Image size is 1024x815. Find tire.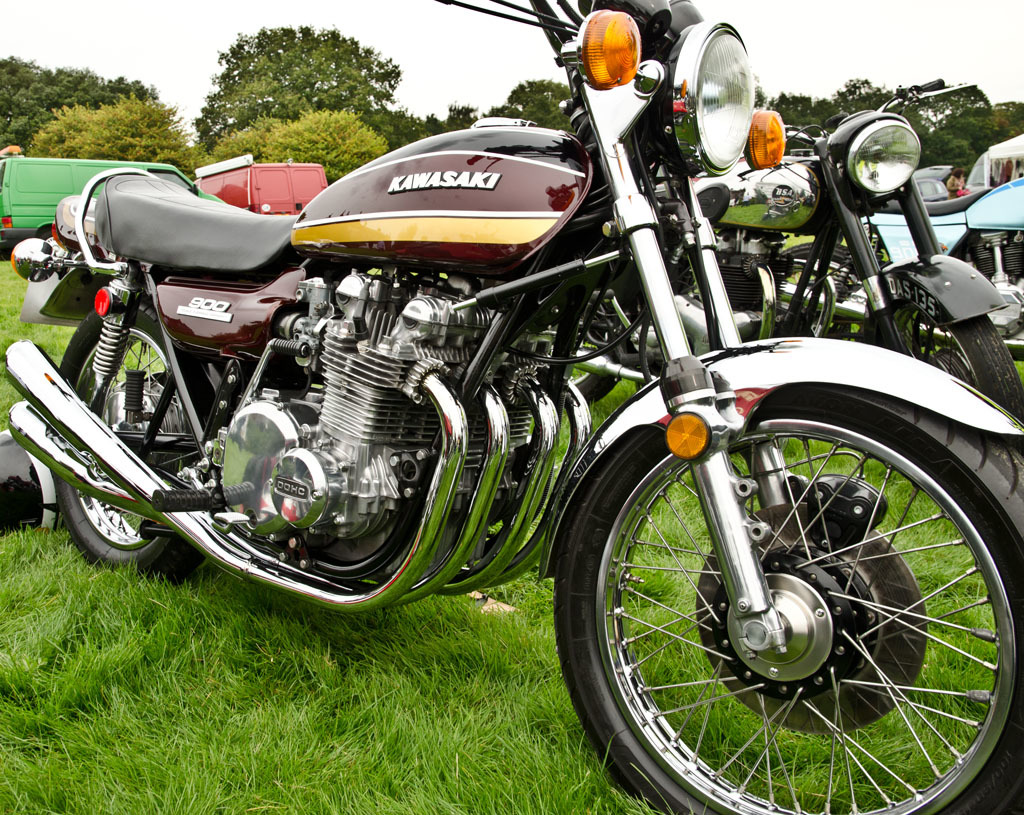
Rect(860, 306, 1023, 430).
